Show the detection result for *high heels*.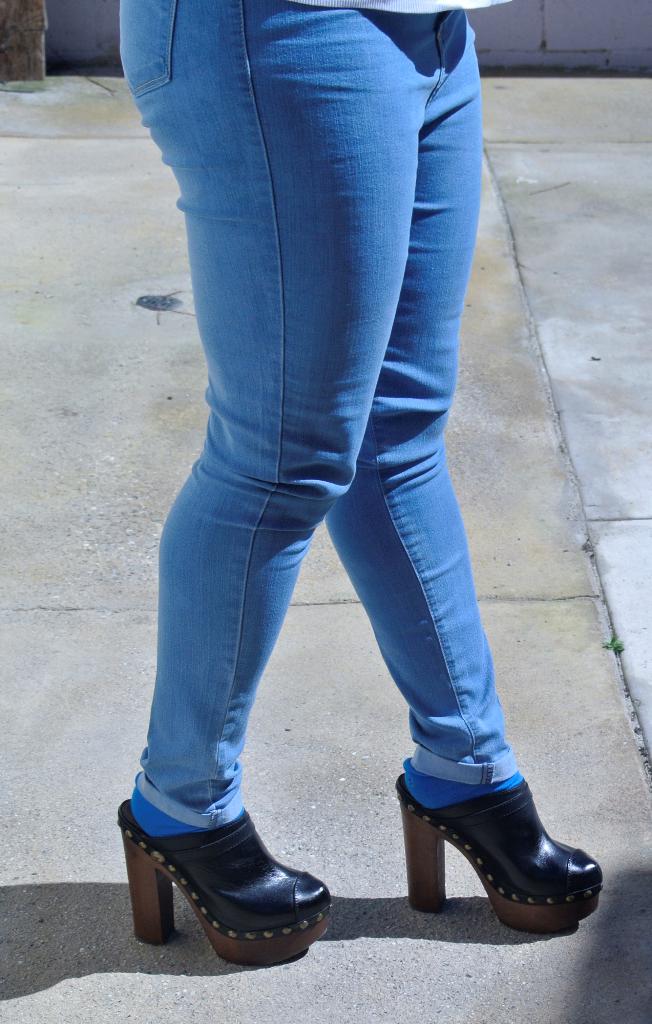
select_region(115, 794, 343, 975).
